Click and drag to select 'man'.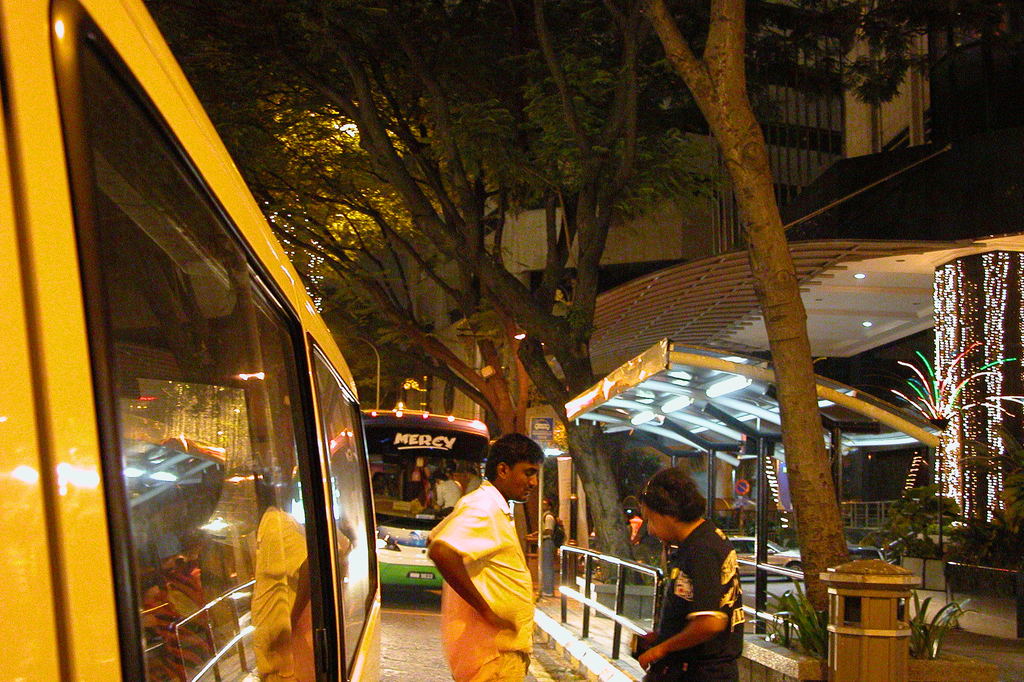
Selection: [left=628, top=512, right=643, bottom=544].
